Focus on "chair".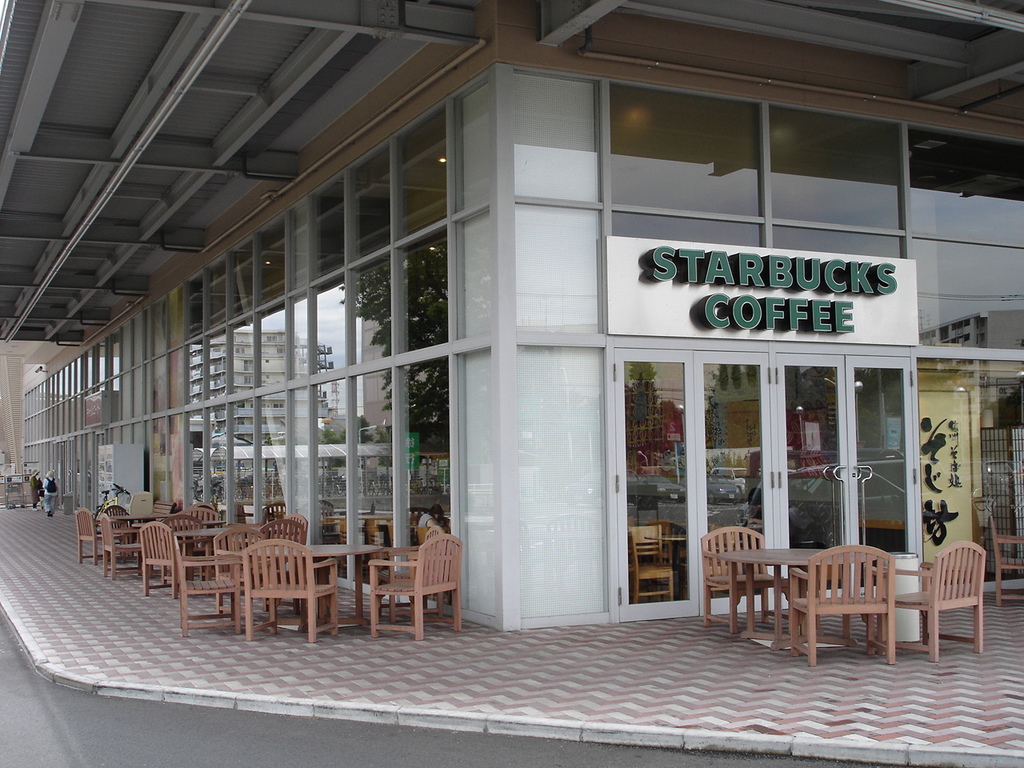
Focused at (286, 510, 307, 546).
